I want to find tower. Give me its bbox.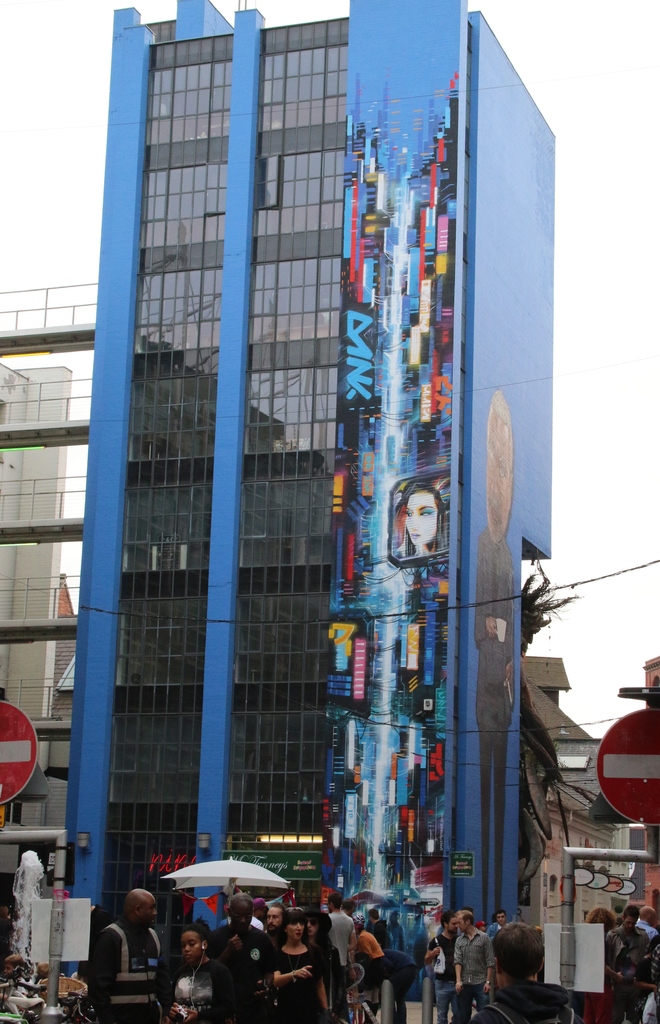
[97,1,583,1003].
